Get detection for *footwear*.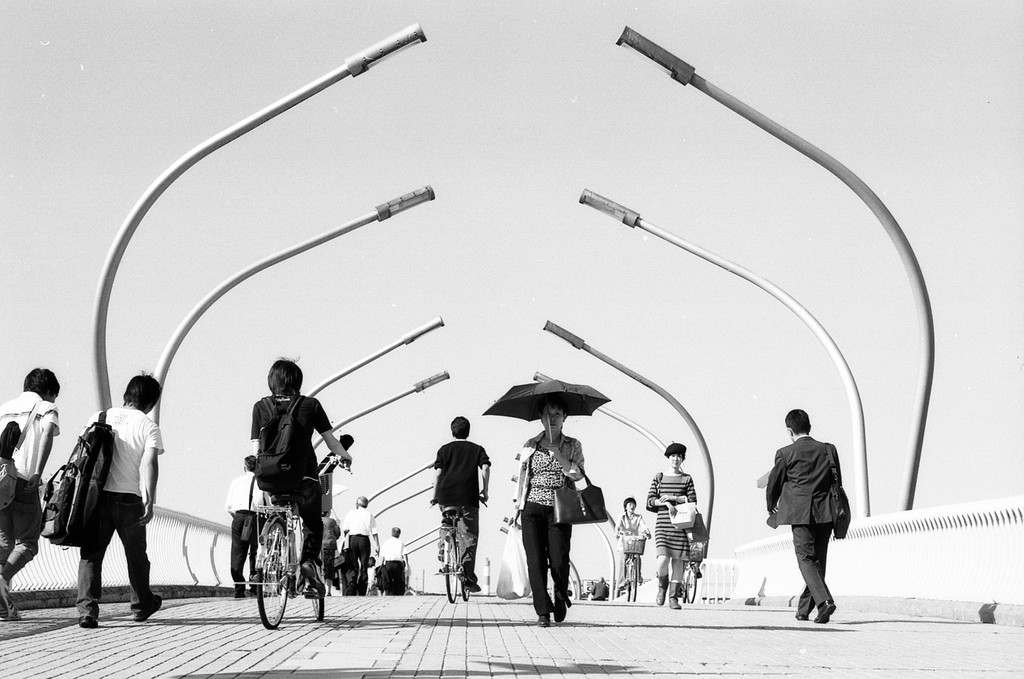
Detection: [left=822, top=598, right=833, bottom=625].
